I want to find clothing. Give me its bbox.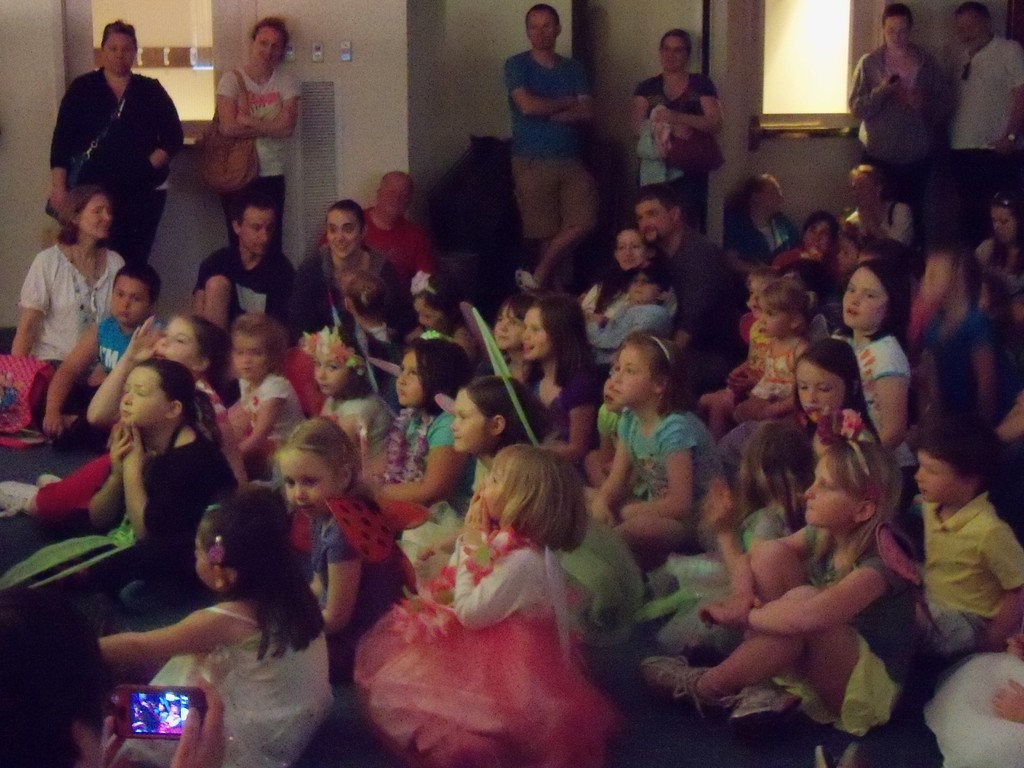
detection(632, 71, 726, 243).
